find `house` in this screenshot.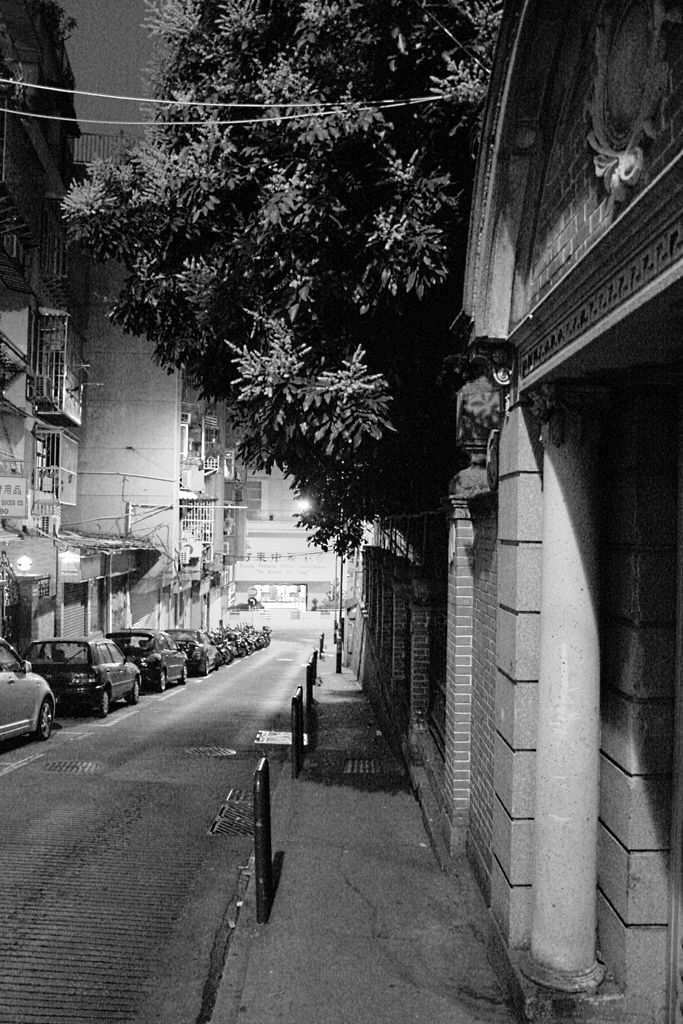
The bounding box for `house` is <box>353,47,490,899</box>.
